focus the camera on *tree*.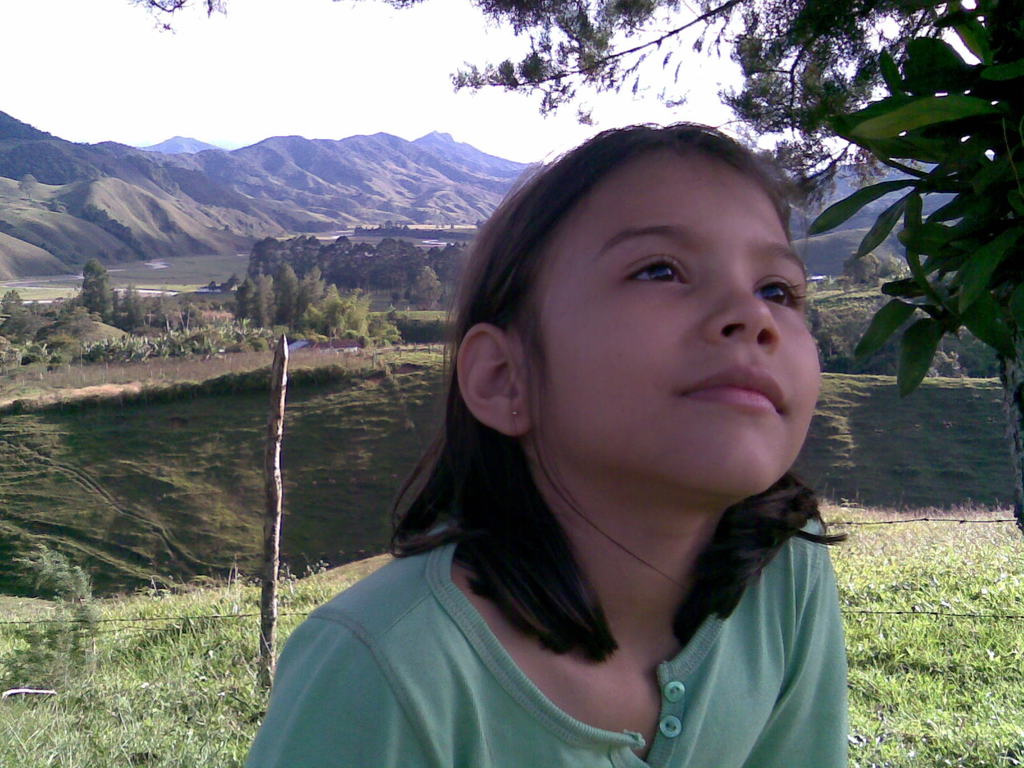
Focus region: left=498, top=0, right=1023, bottom=529.
